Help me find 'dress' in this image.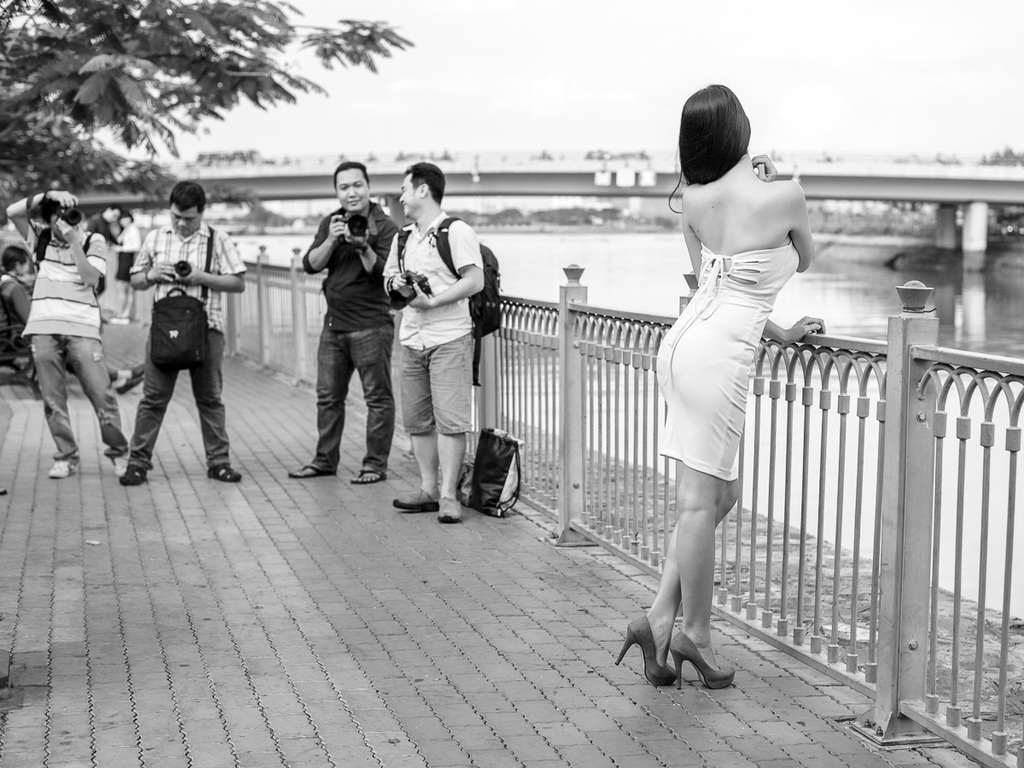
Found it: {"left": 646, "top": 224, "right": 790, "bottom": 524}.
